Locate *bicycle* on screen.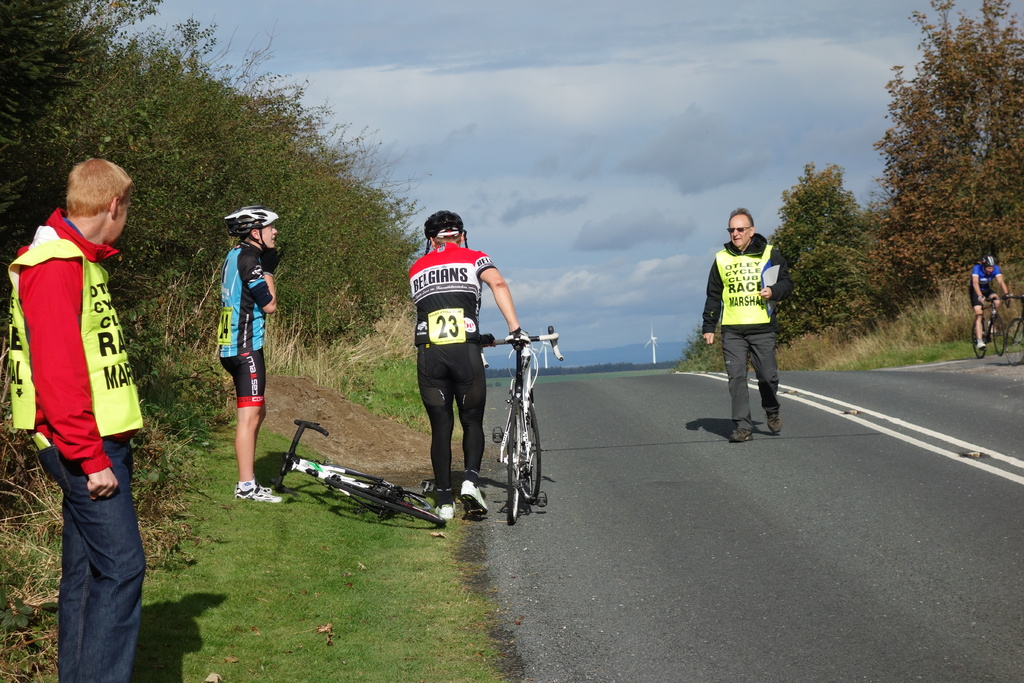
On screen at bbox=[273, 419, 449, 531].
